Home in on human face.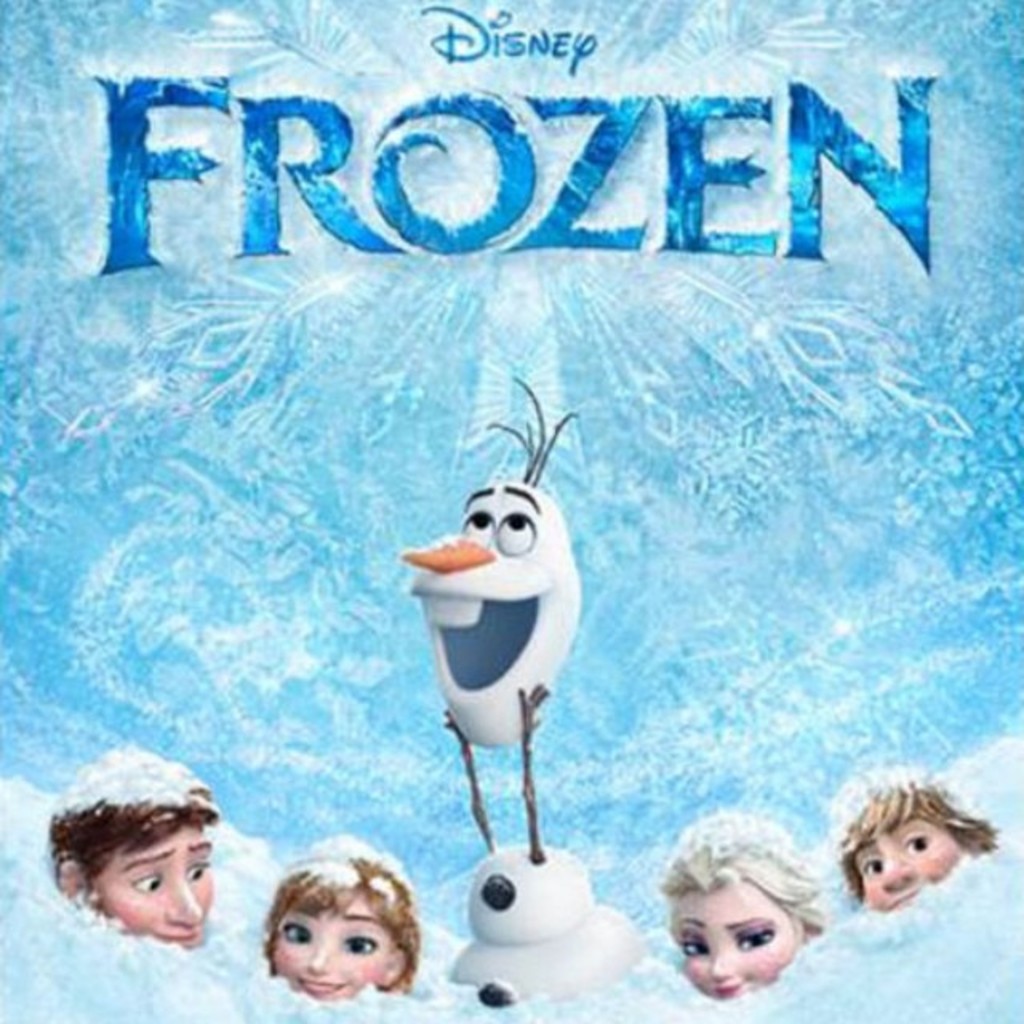
Homed in at box(275, 891, 397, 1008).
